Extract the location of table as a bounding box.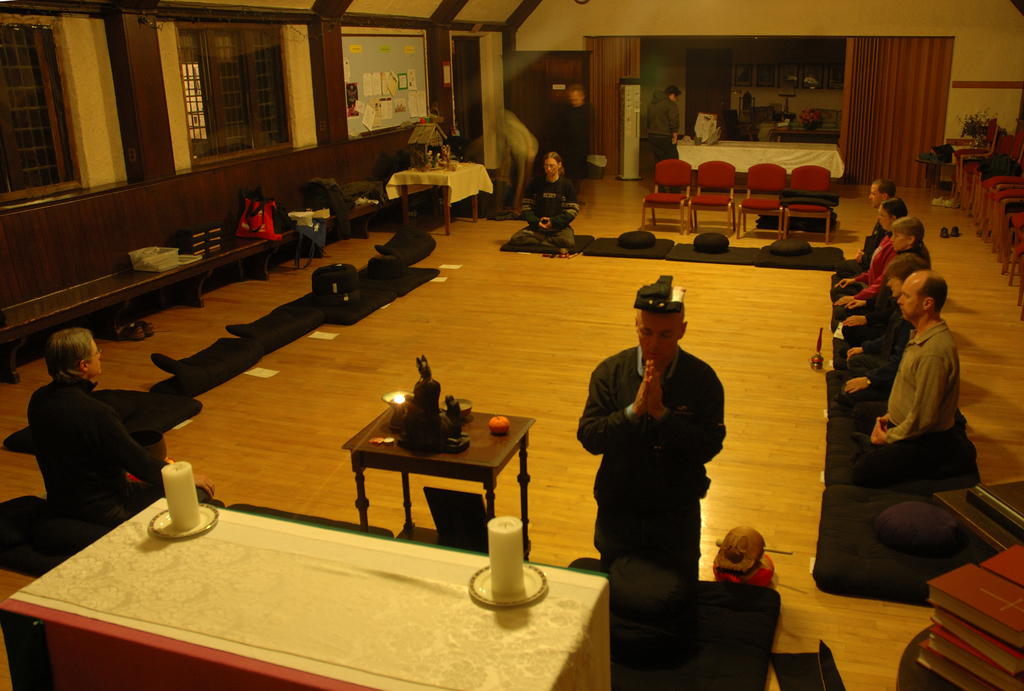
675, 140, 847, 197.
